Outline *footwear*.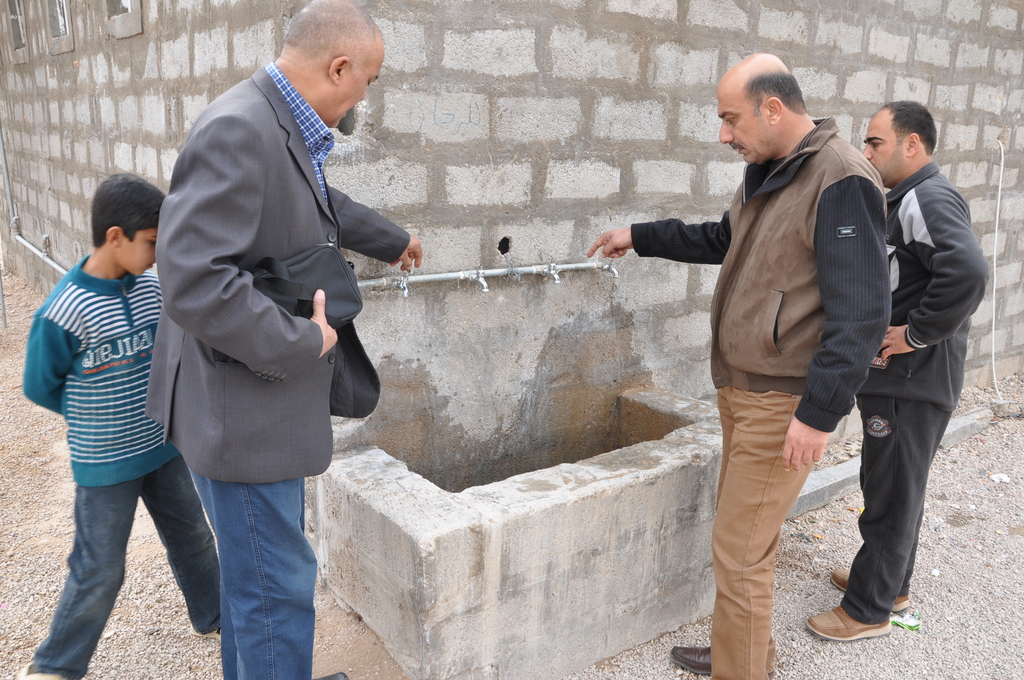
Outline: 668 644 719 676.
